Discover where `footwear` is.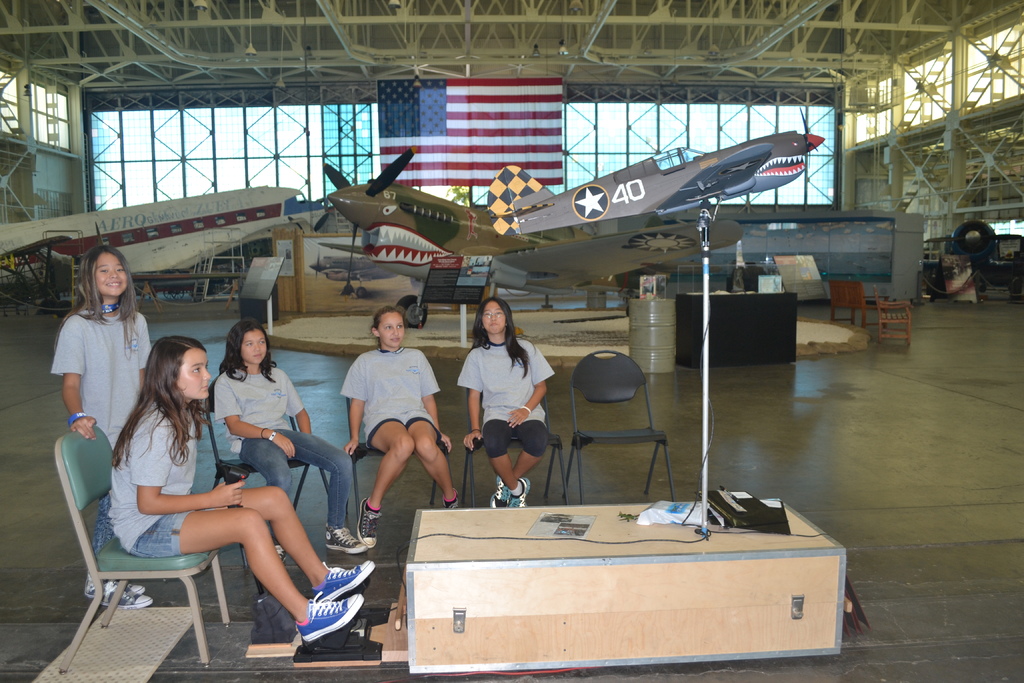
Discovered at detection(444, 488, 461, 505).
